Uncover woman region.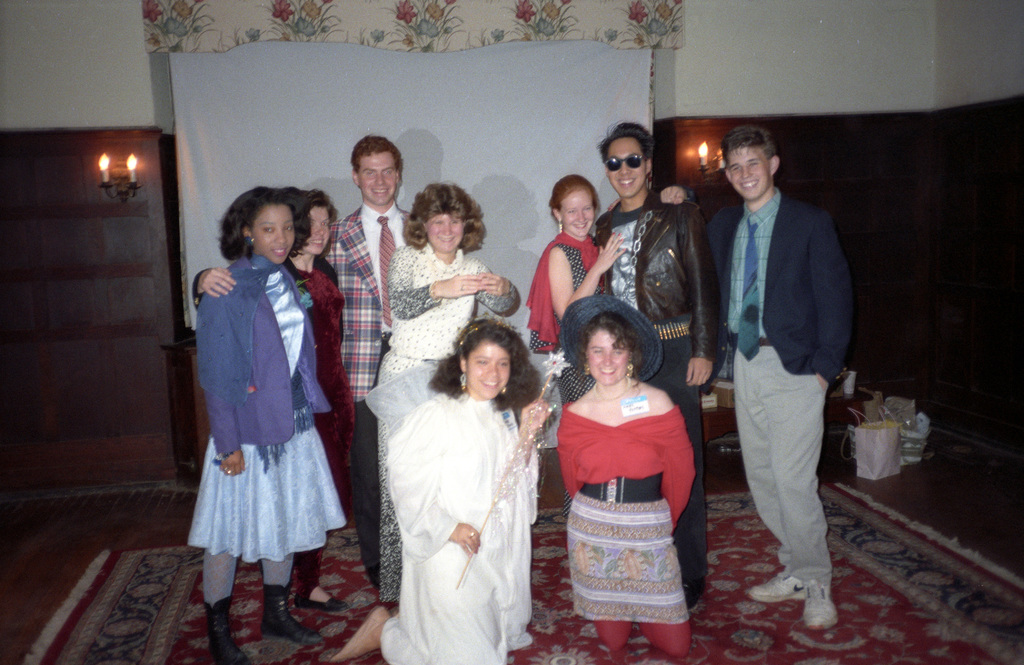
Uncovered: {"left": 179, "top": 183, "right": 334, "bottom": 664}.
